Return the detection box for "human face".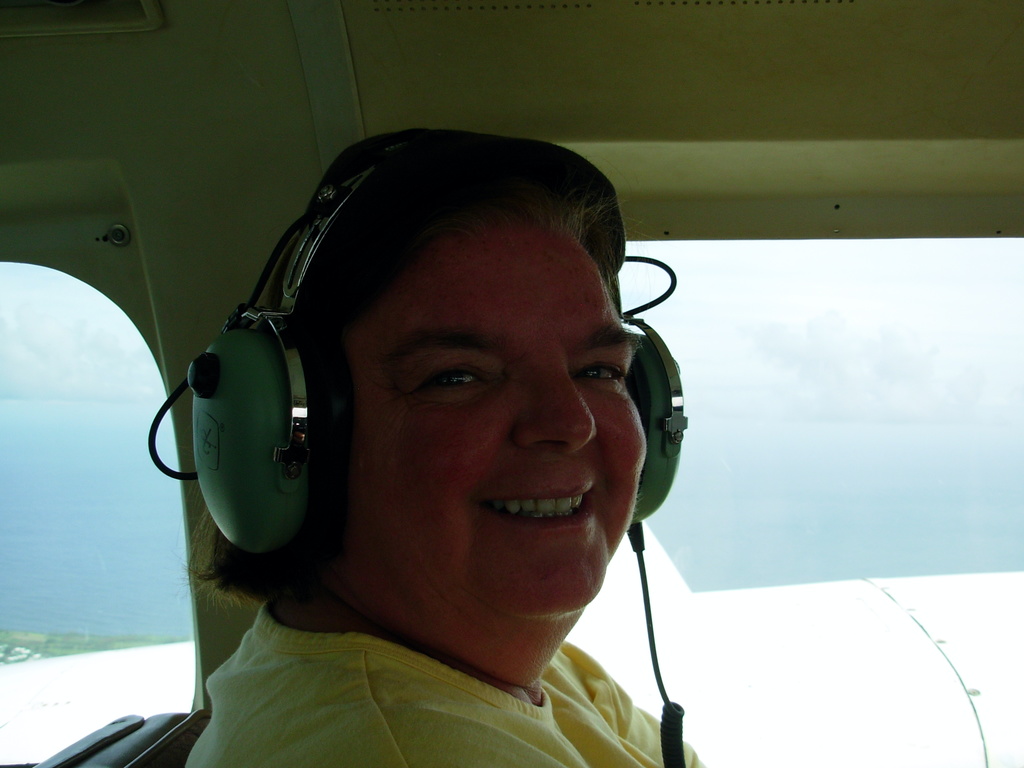
(left=353, top=226, right=646, bottom=619).
